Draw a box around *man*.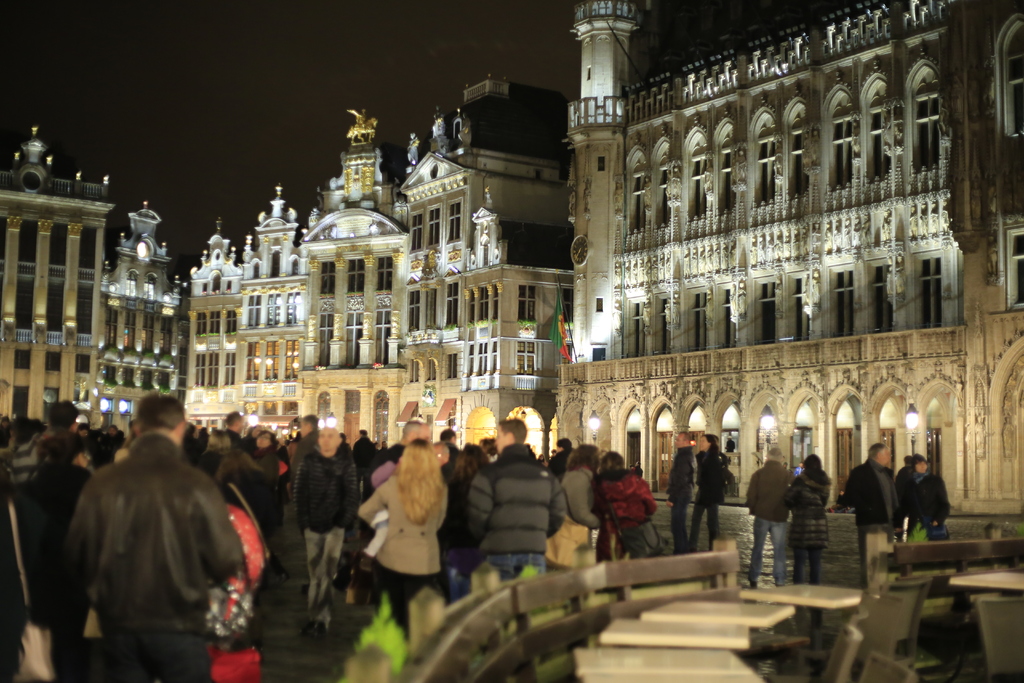
pyautogui.locateOnScreen(241, 418, 269, 459).
